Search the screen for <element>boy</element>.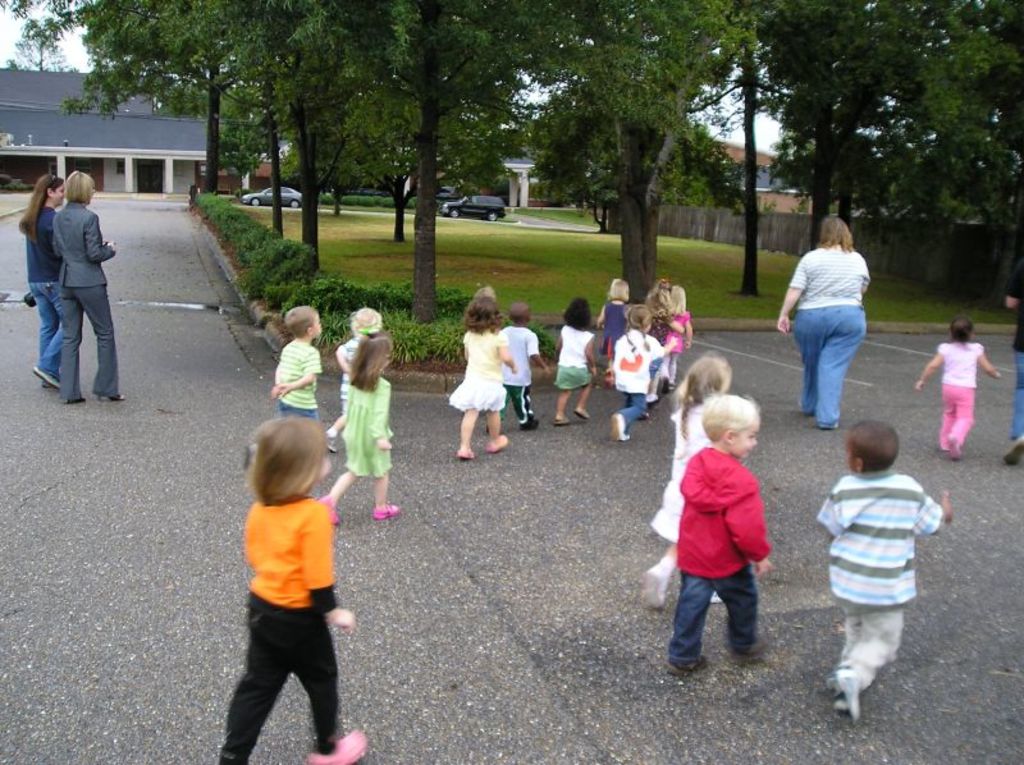
Found at [493, 303, 549, 436].
